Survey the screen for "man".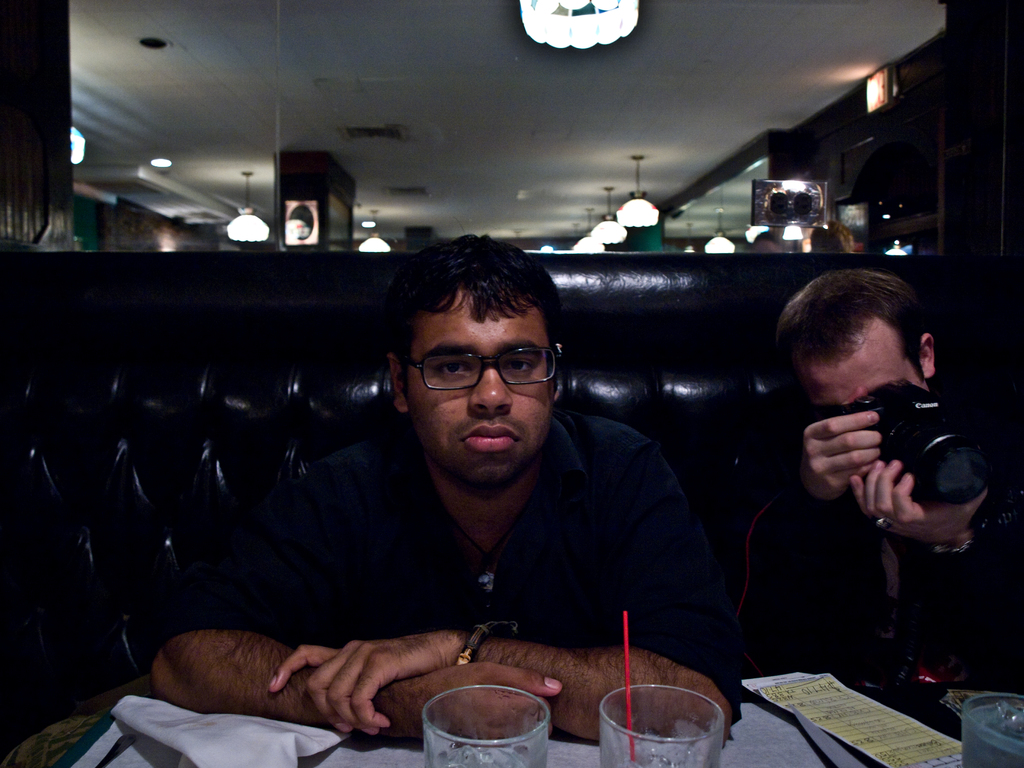
Survey found: box(200, 232, 762, 767).
